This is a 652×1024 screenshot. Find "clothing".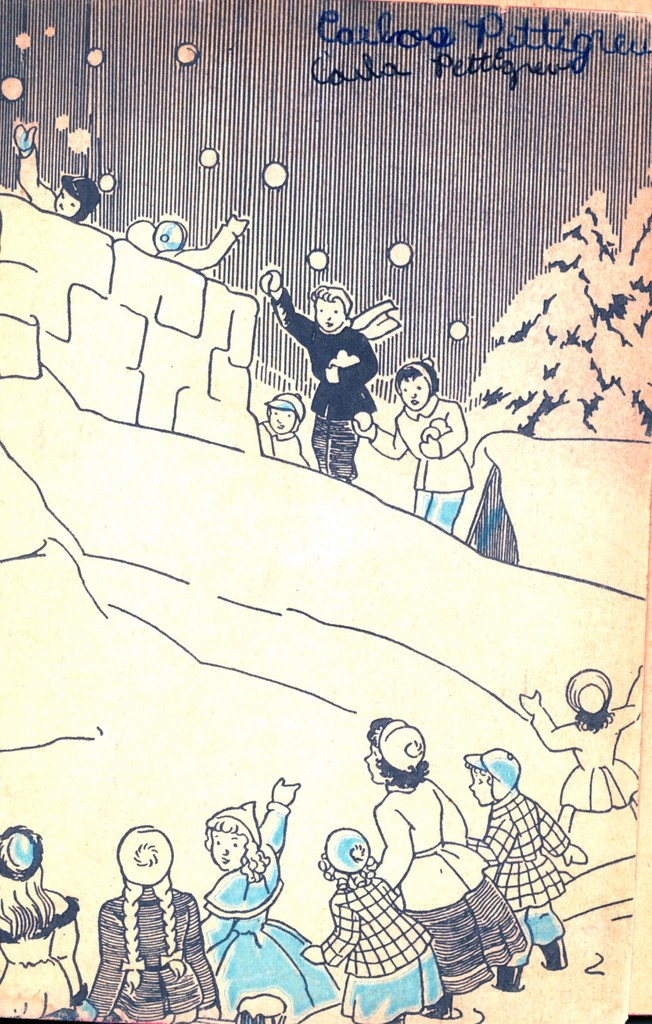
Bounding box: Rect(526, 705, 640, 818).
